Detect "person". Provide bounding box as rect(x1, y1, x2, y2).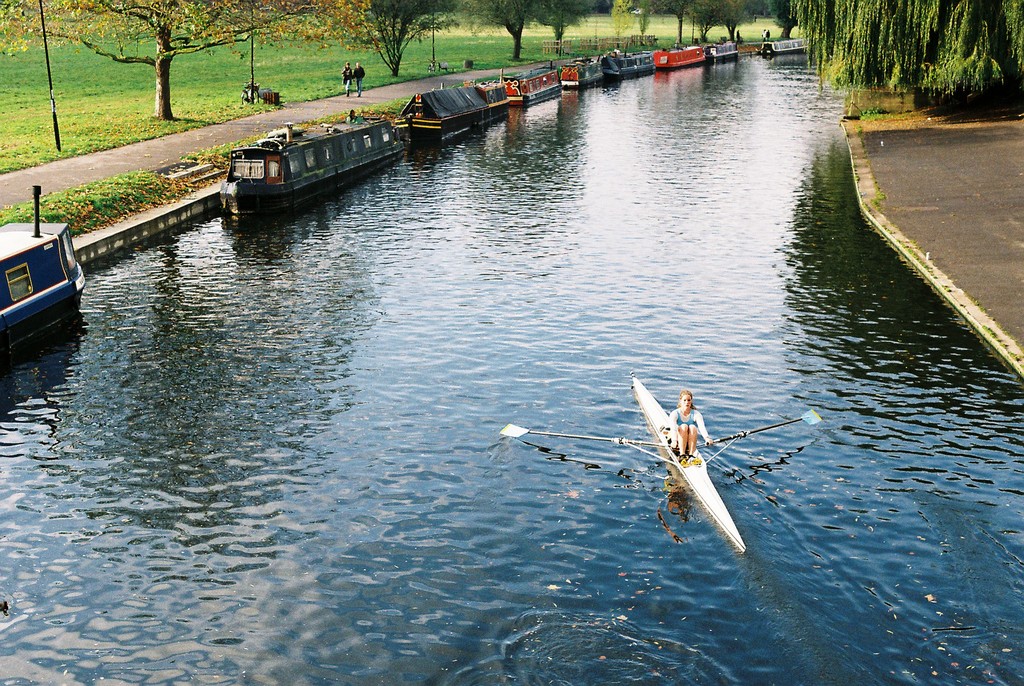
rect(759, 29, 765, 37).
